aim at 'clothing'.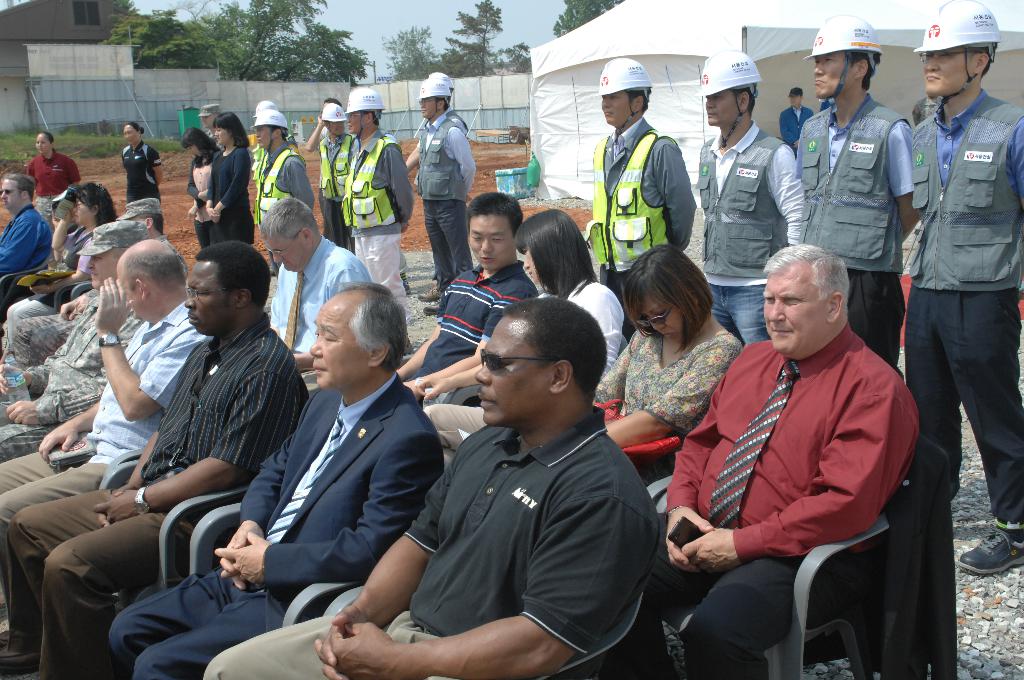
Aimed at box=[653, 328, 925, 679].
